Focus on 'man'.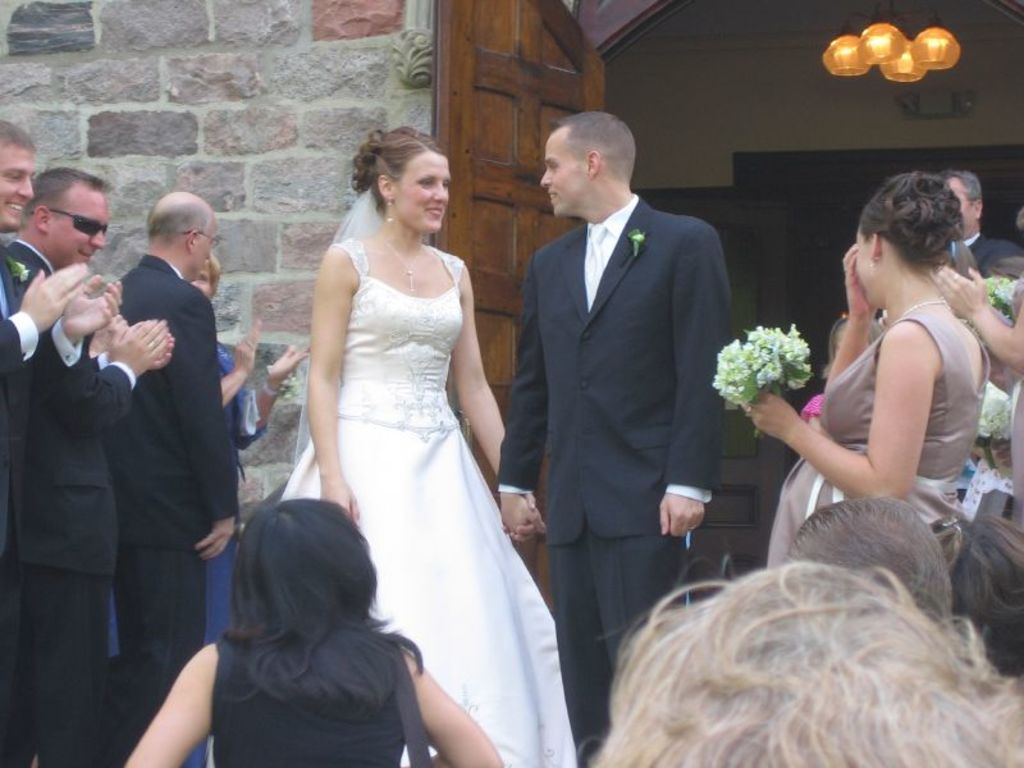
Focused at locate(499, 84, 748, 710).
